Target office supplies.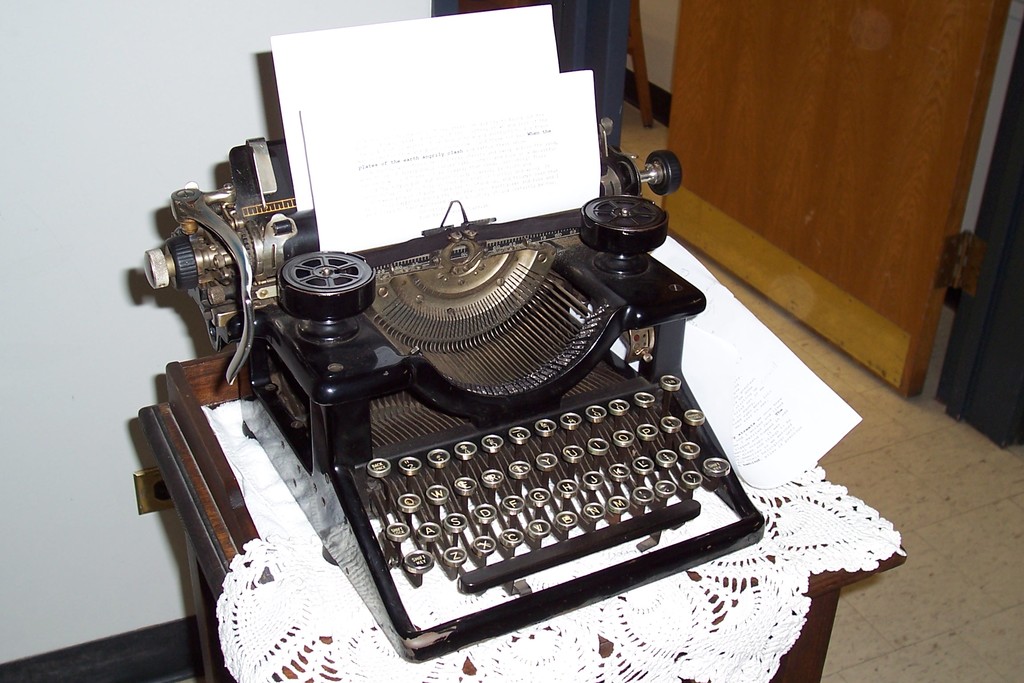
Target region: (x1=607, y1=238, x2=867, y2=493).
